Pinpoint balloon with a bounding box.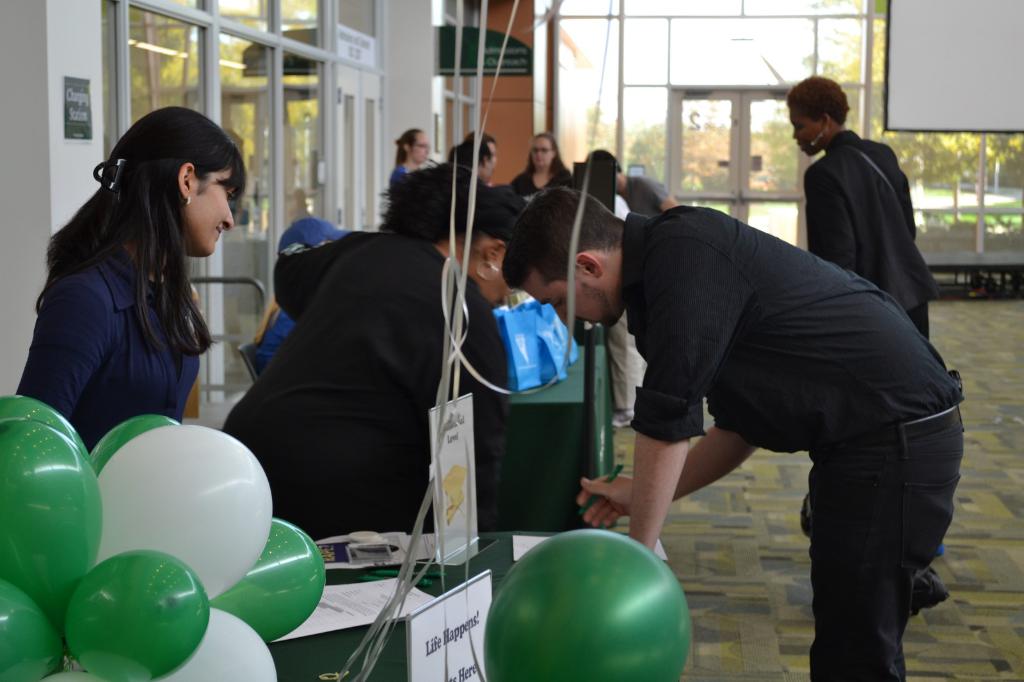
(68,550,209,681).
